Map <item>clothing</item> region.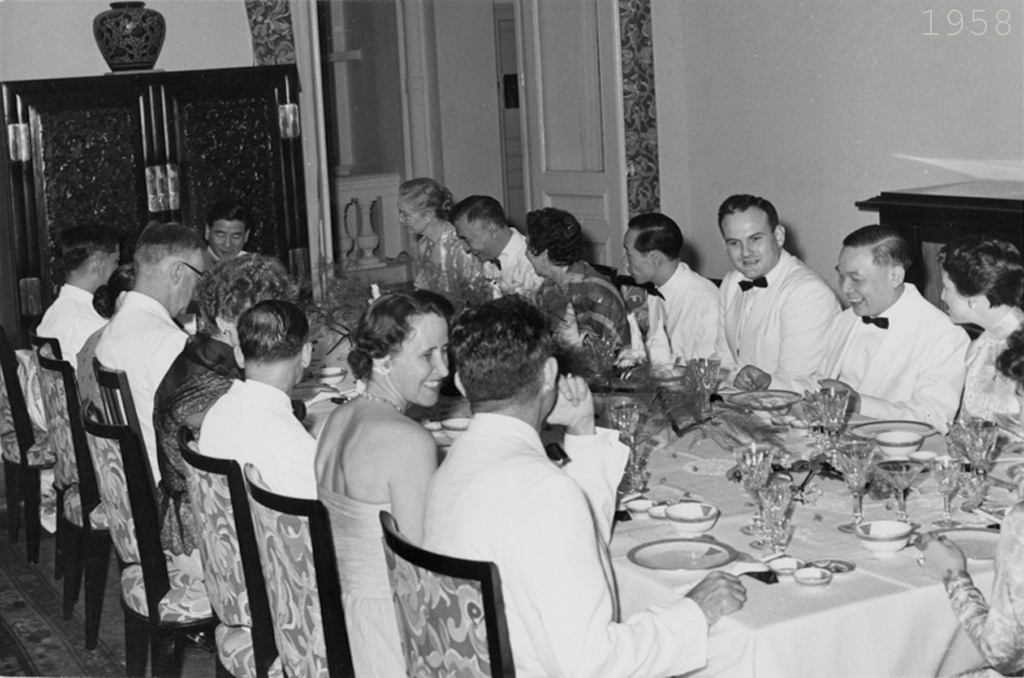
Mapped to pyautogui.locateOnScreen(419, 234, 478, 304).
